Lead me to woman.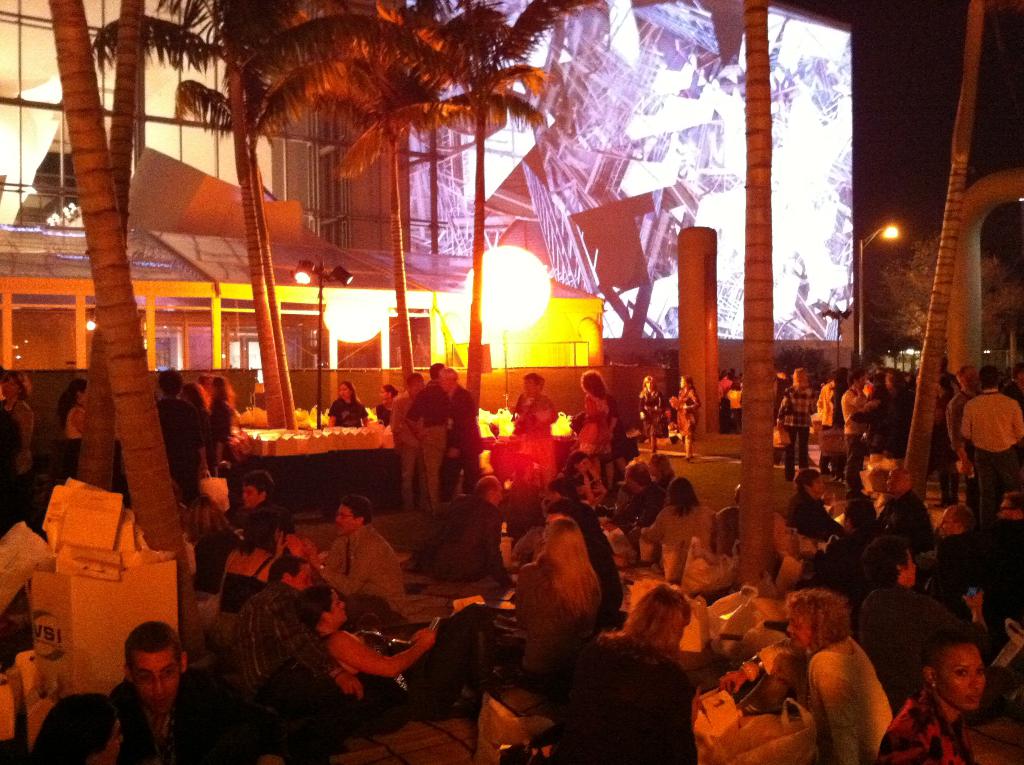
Lead to [x1=781, y1=580, x2=915, y2=755].
